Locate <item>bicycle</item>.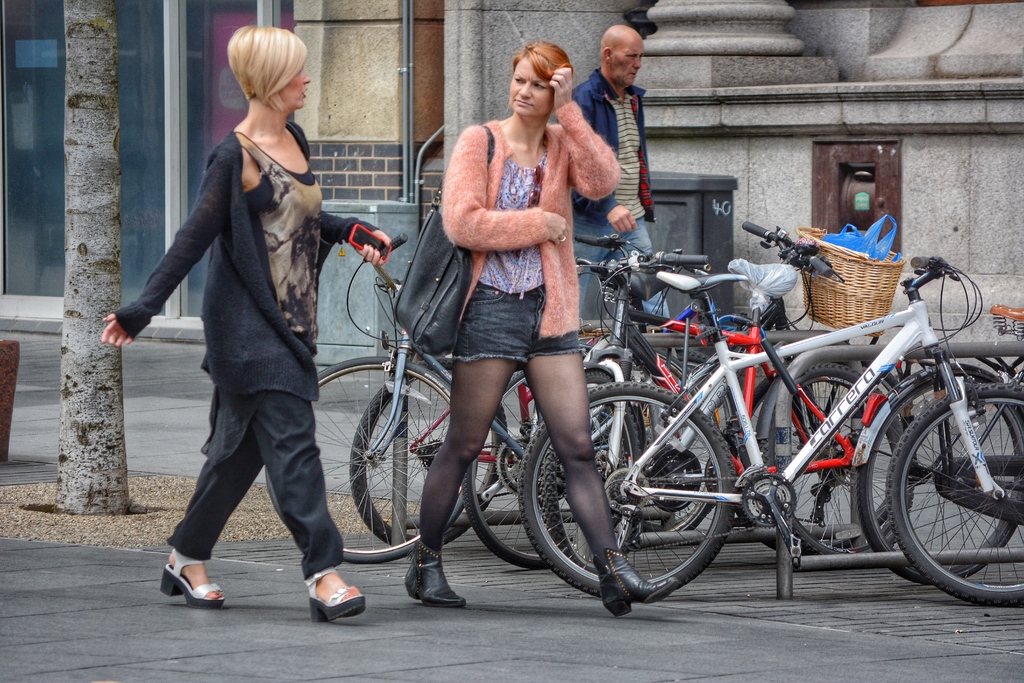
Bounding box: <box>531,251,1023,603</box>.
